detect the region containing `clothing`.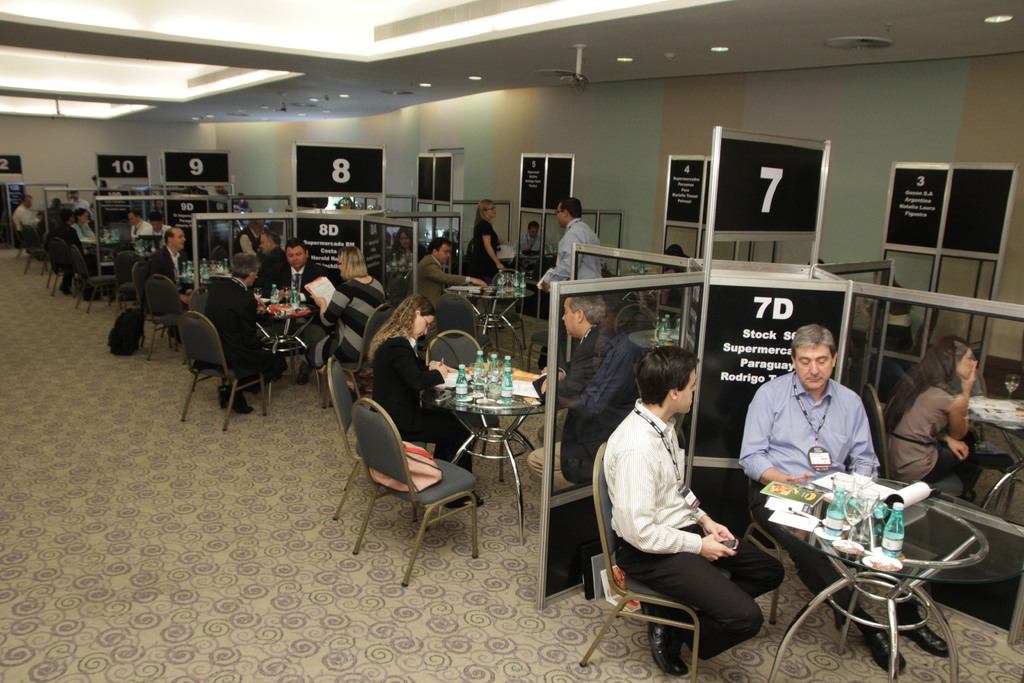
600, 399, 781, 660.
